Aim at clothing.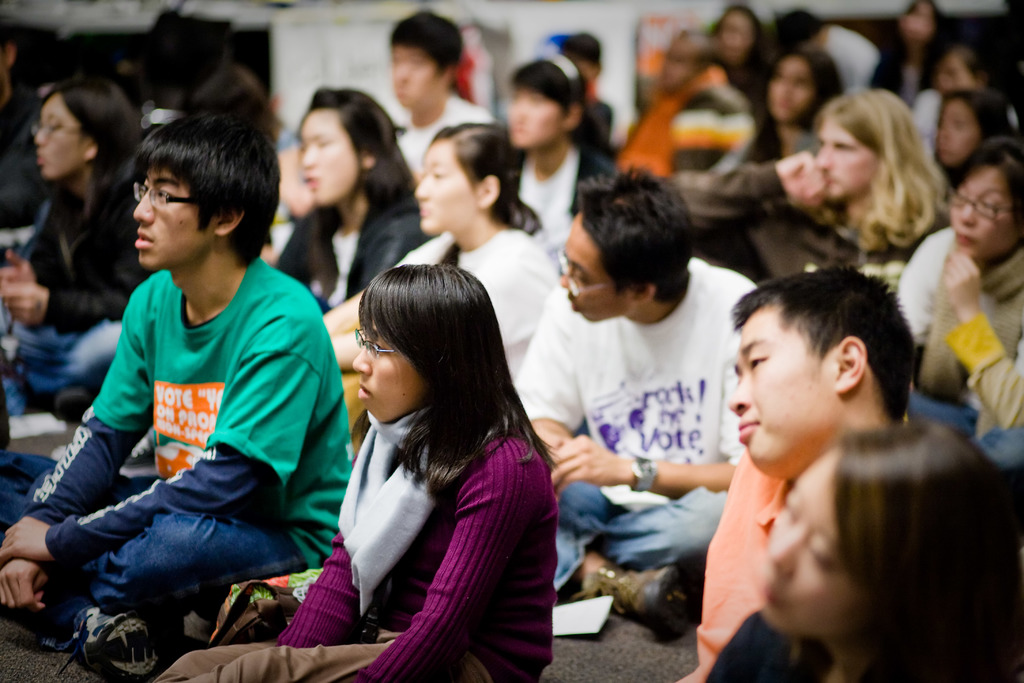
Aimed at box(911, 92, 1014, 160).
